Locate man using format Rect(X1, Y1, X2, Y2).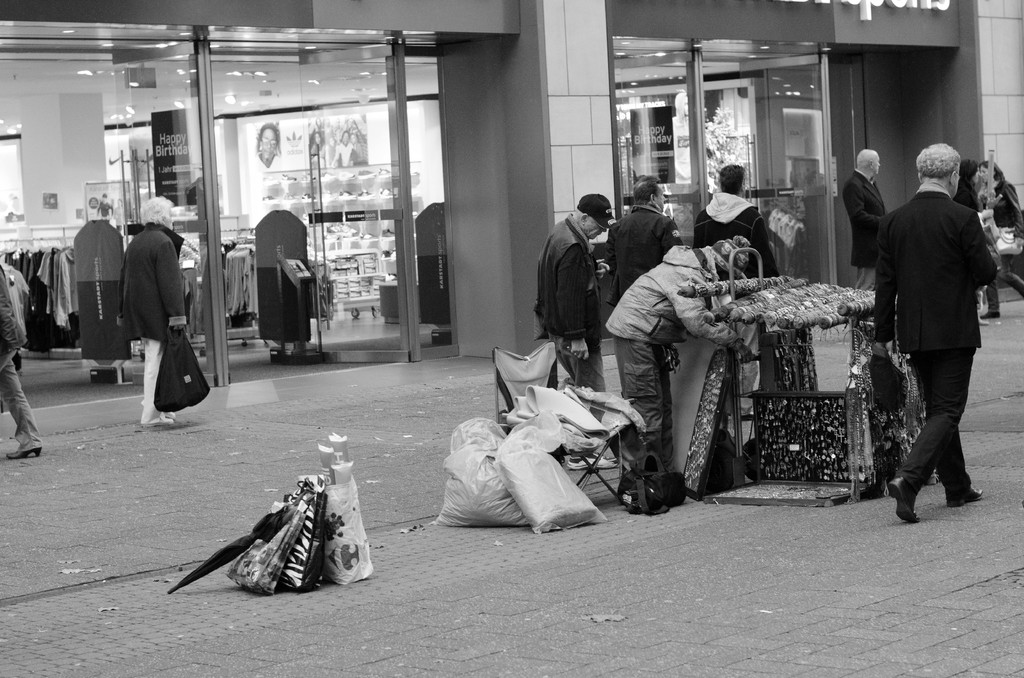
Rect(605, 177, 686, 307).
